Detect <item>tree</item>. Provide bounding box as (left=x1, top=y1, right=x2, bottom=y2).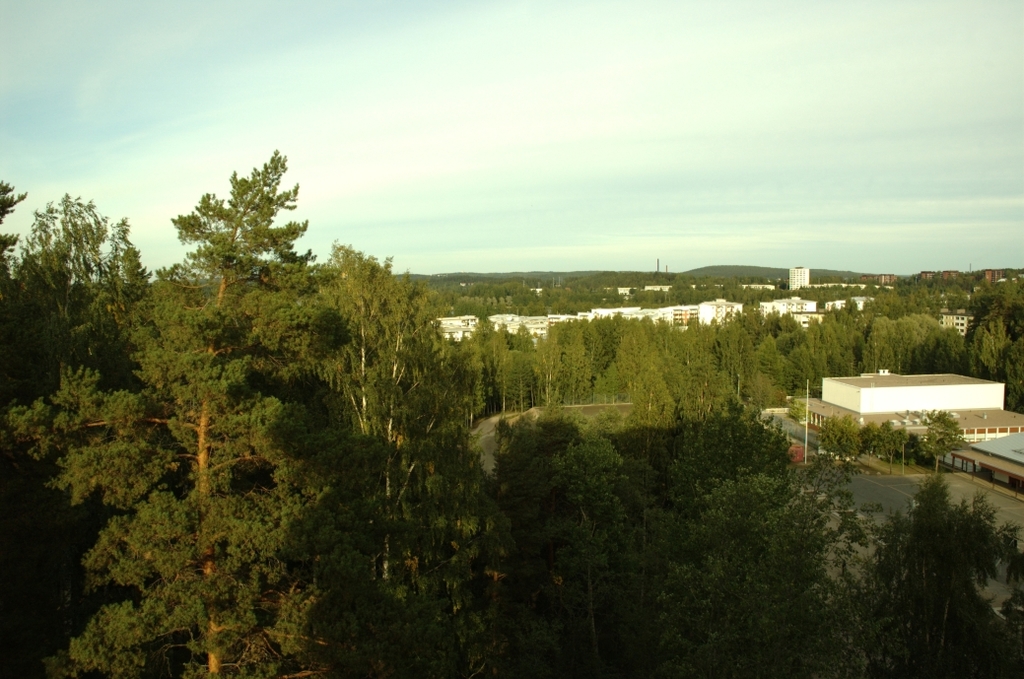
(left=788, top=317, right=854, bottom=387).
